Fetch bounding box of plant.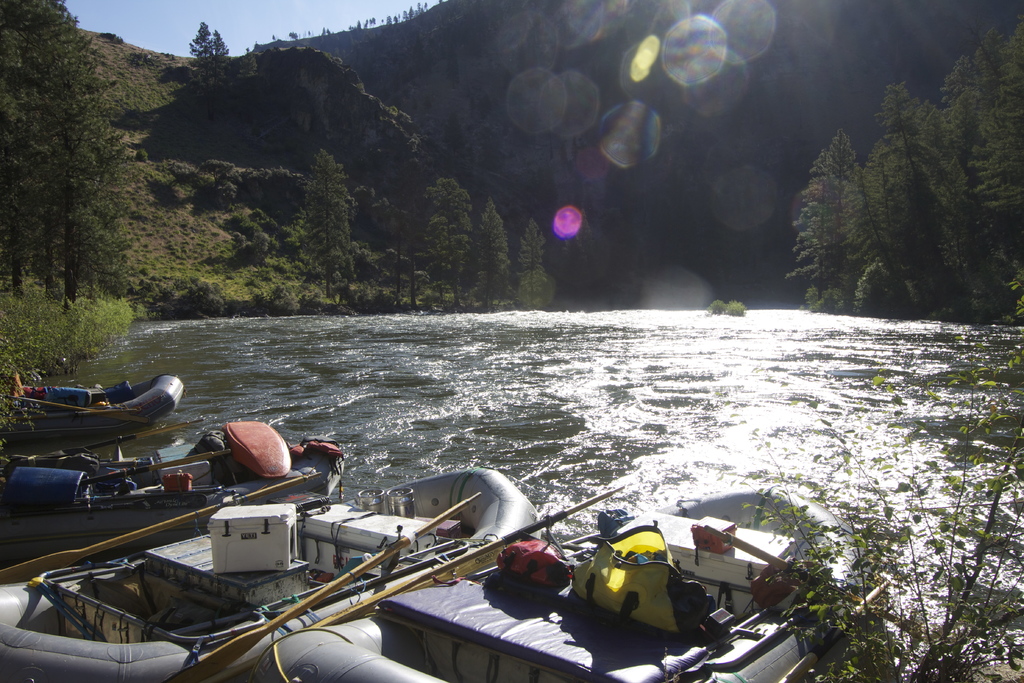
Bbox: left=345, top=265, right=418, bottom=323.
